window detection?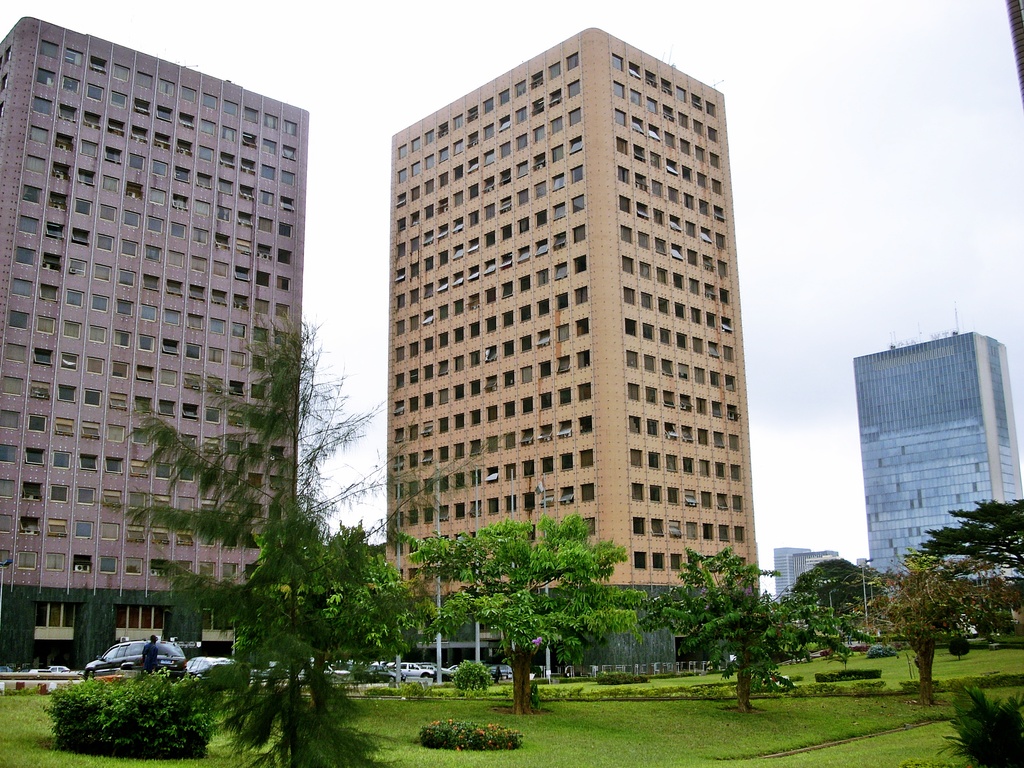
96 234 113 251
